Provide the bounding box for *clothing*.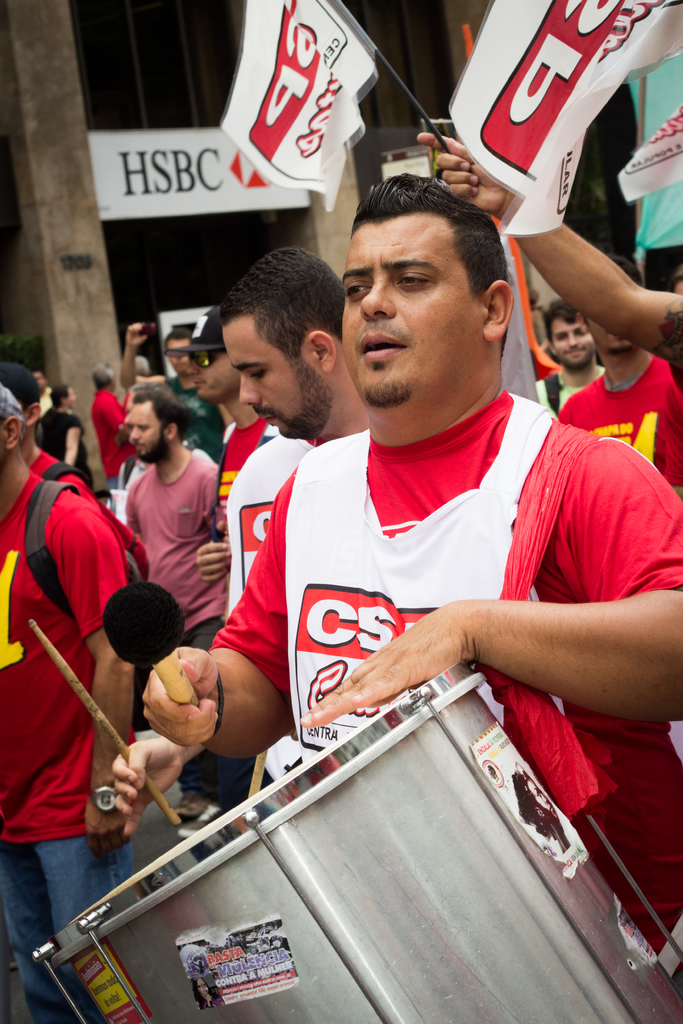
crop(117, 447, 222, 791).
